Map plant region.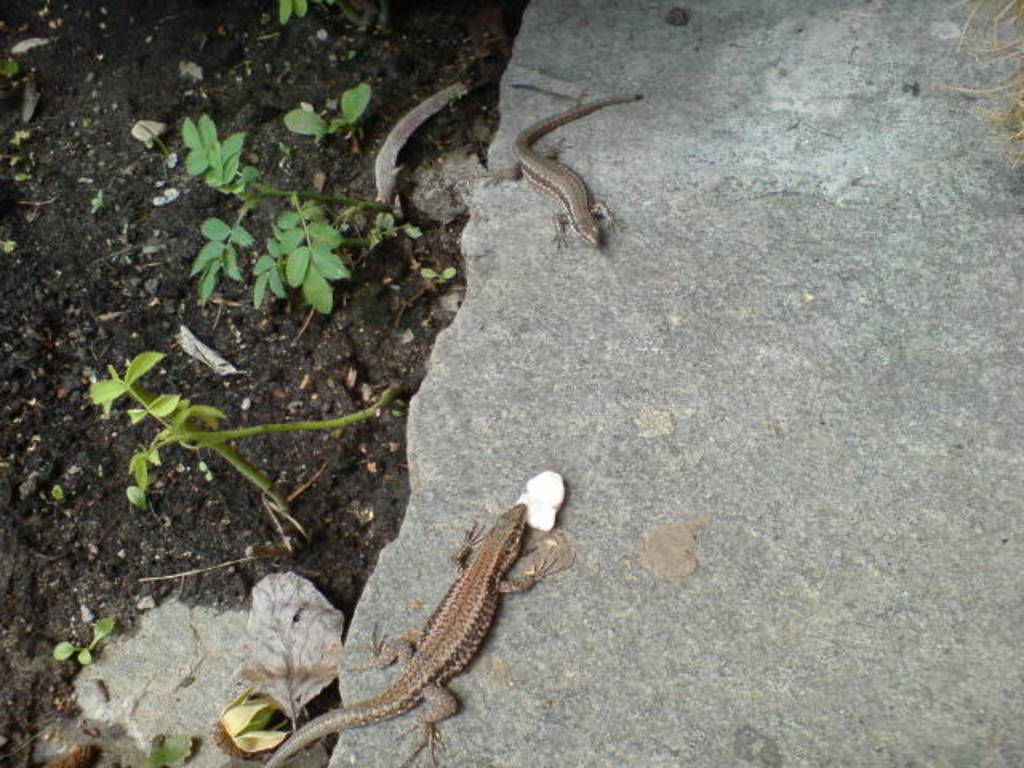
Mapped to {"x1": 50, "y1": 614, "x2": 115, "y2": 669}.
